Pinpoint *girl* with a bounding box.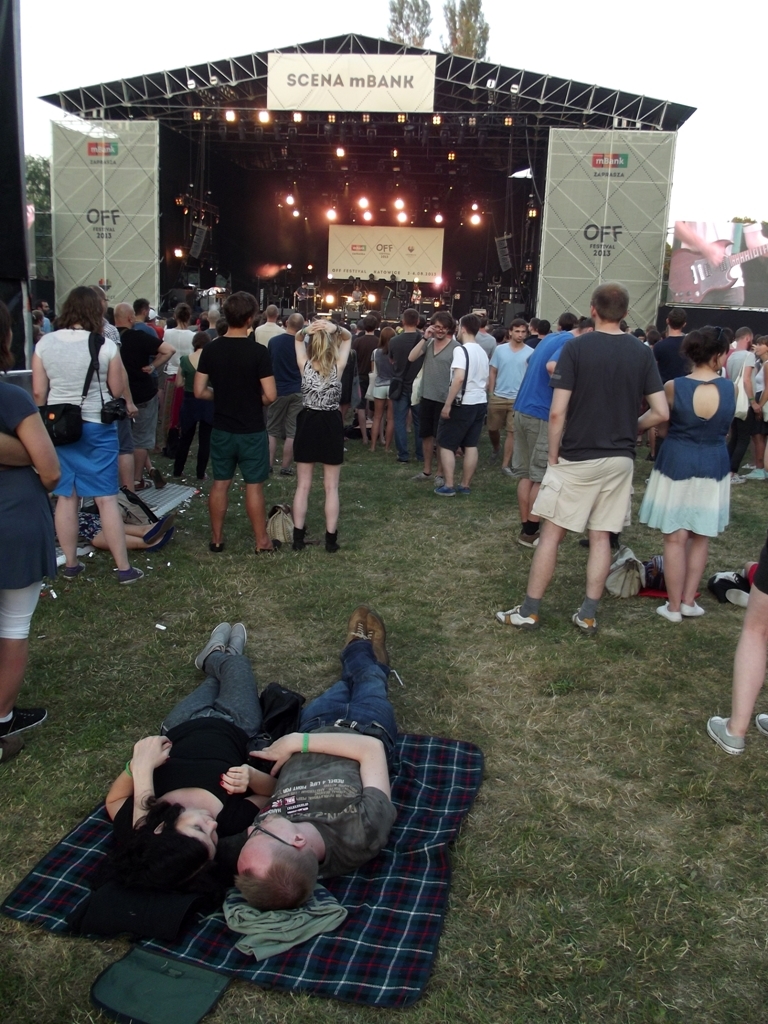
rect(373, 328, 394, 452).
